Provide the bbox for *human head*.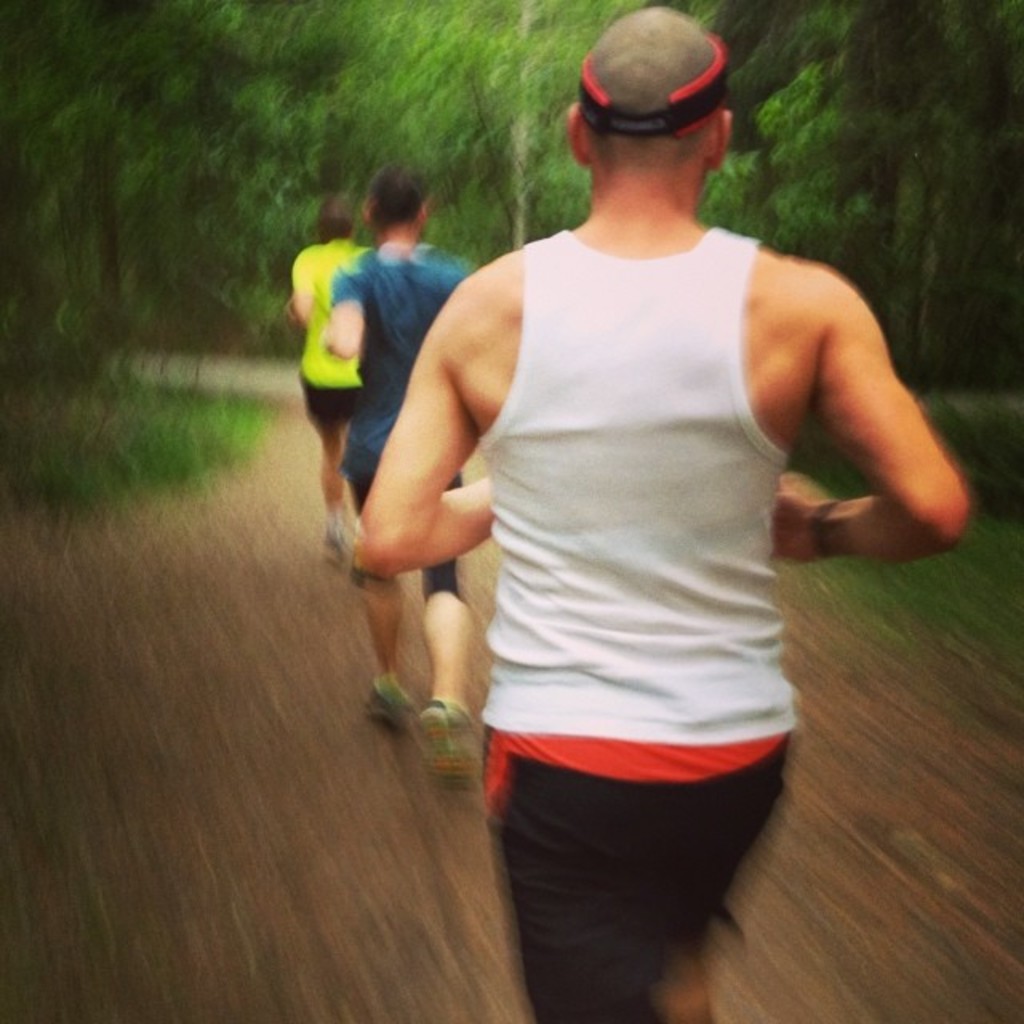
box=[368, 165, 429, 237].
